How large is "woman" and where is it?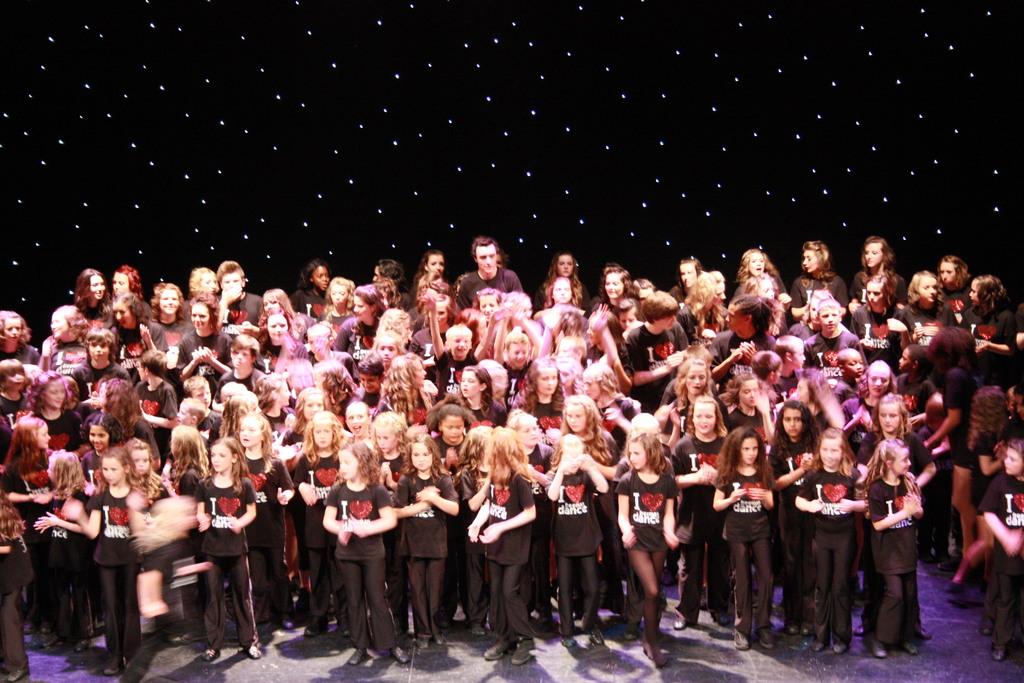
Bounding box: bbox(678, 266, 727, 341).
